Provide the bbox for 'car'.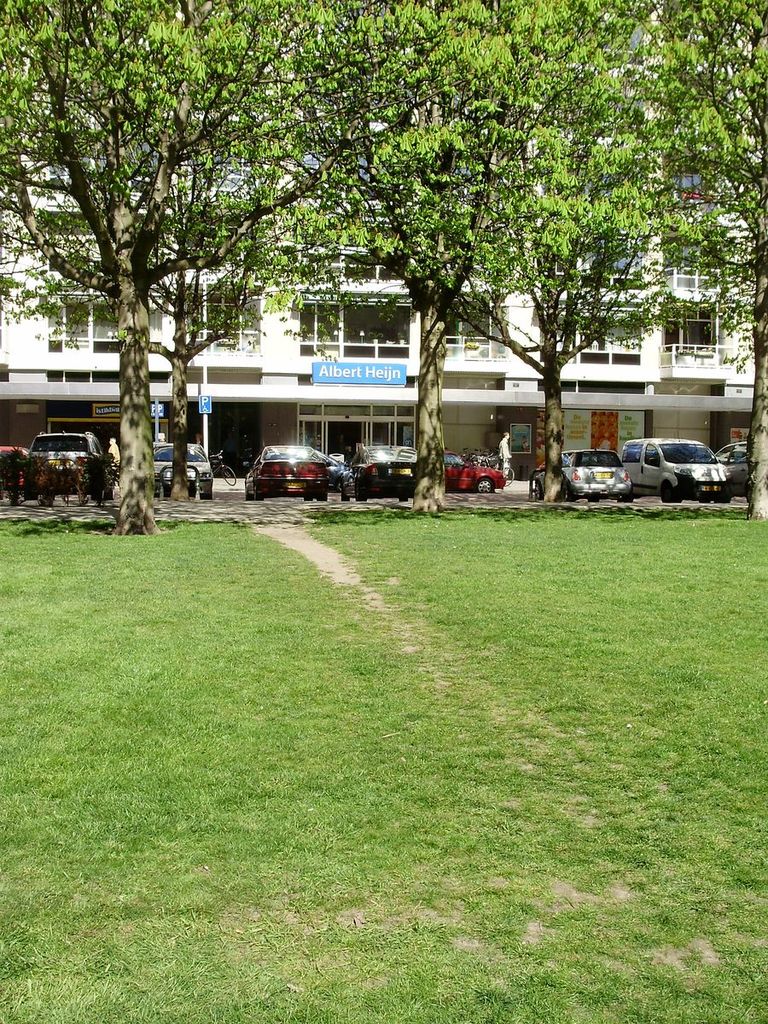
[0, 447, 37, 505].
